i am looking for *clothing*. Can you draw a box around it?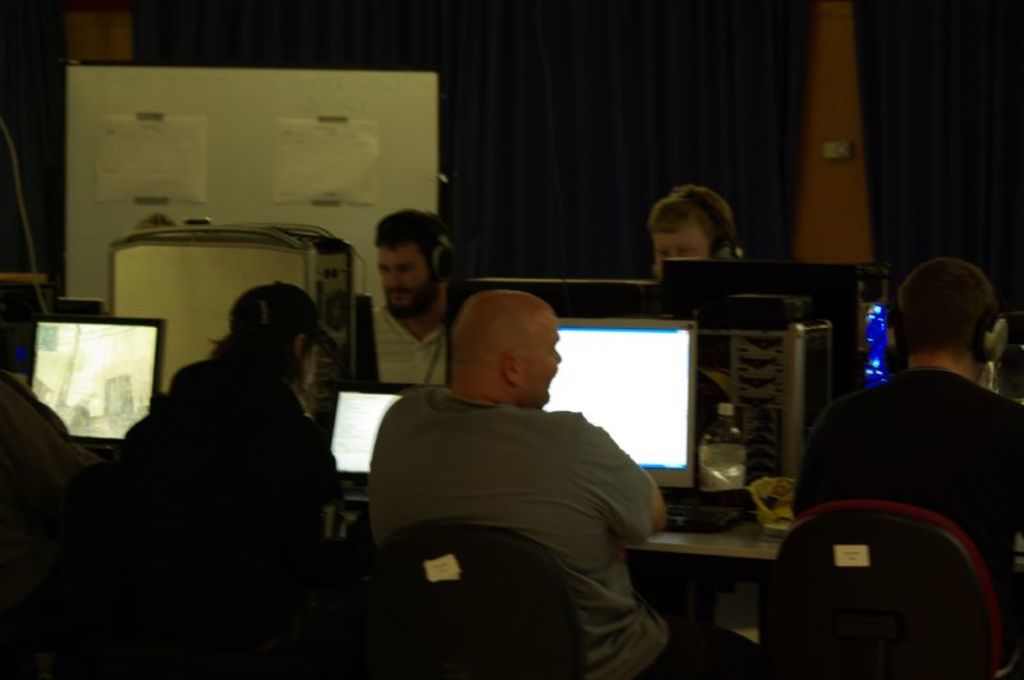
Sure, the bounding box is BBox(118, 359, 348, 679).
